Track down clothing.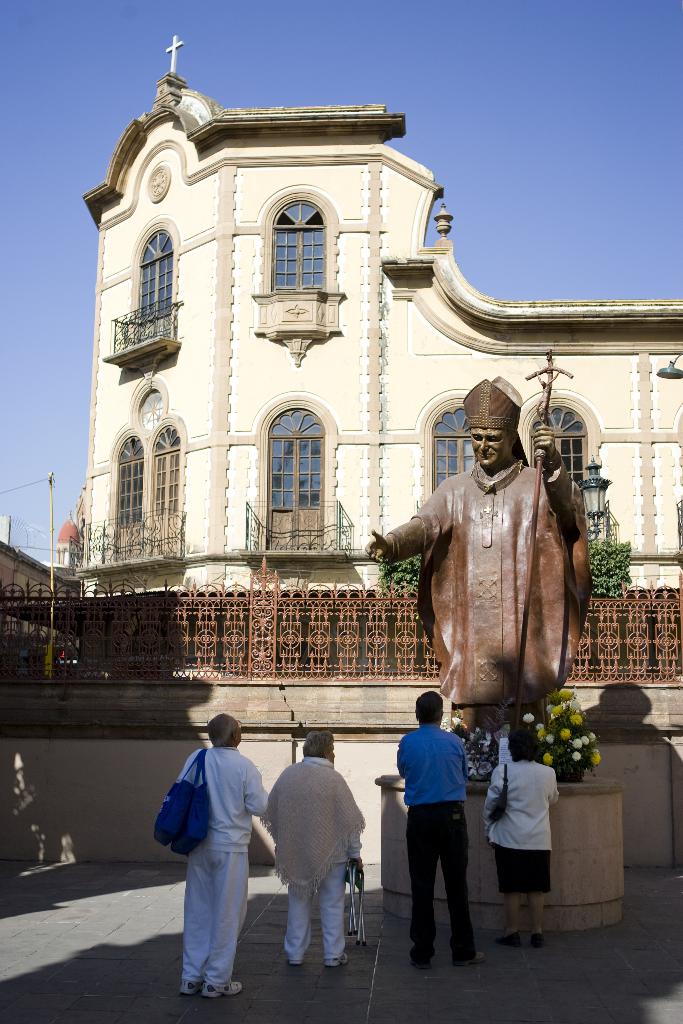
Tracked to 176 749 271 984.
